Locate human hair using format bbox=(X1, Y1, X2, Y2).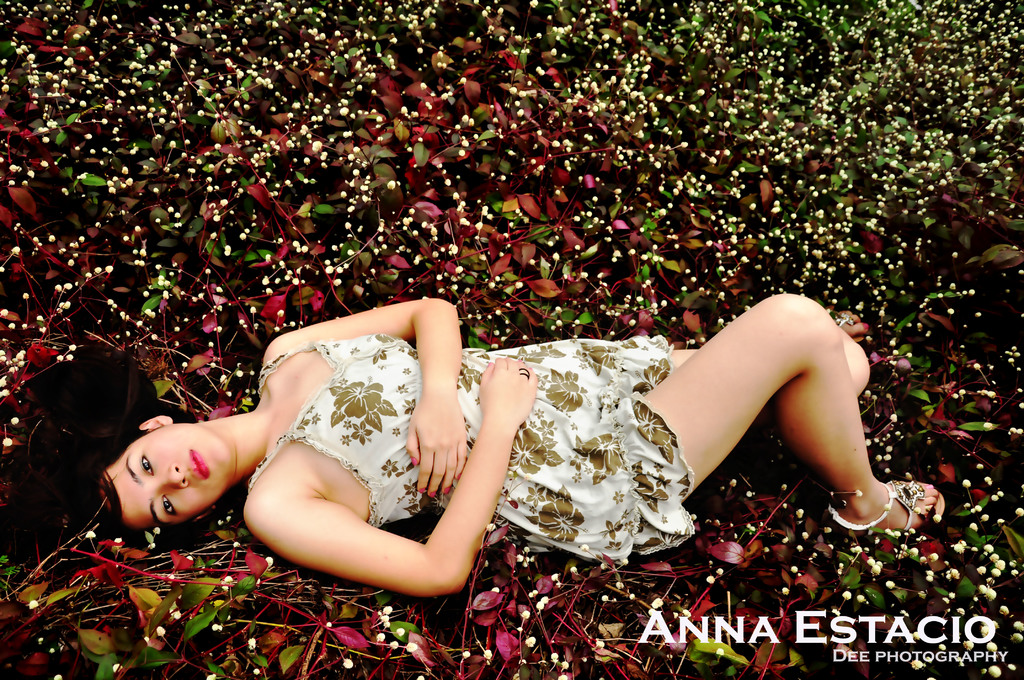
bbox=(0, 357, 195, 548).
